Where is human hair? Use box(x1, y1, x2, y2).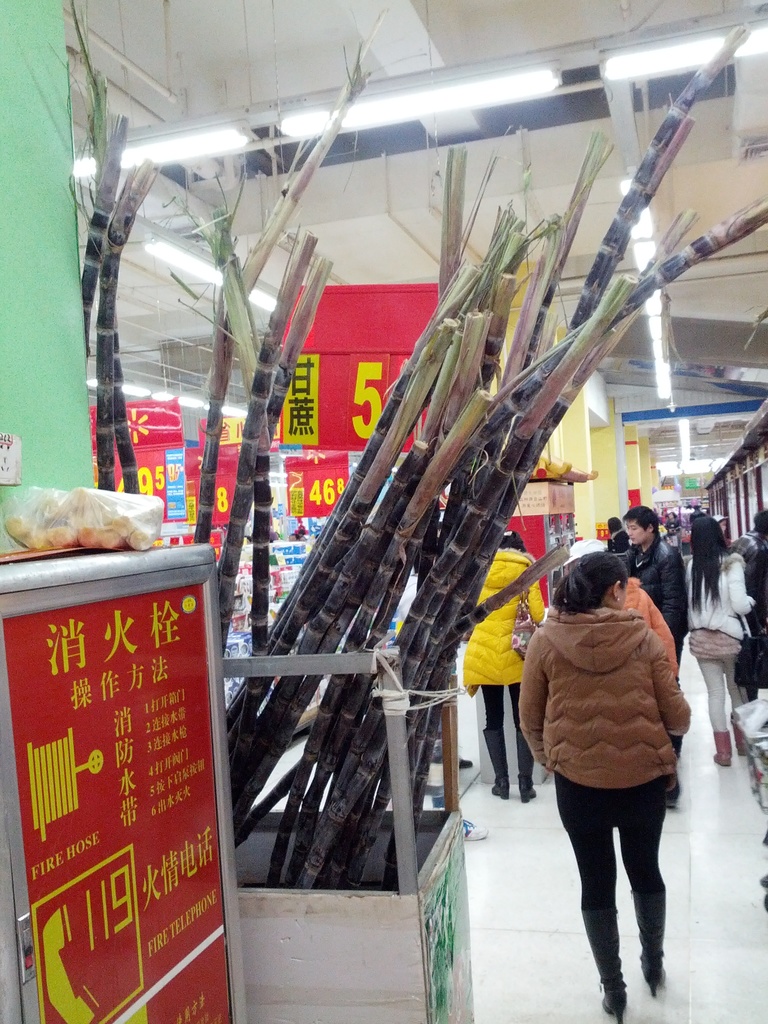
box(623, 507, 654, 535).
